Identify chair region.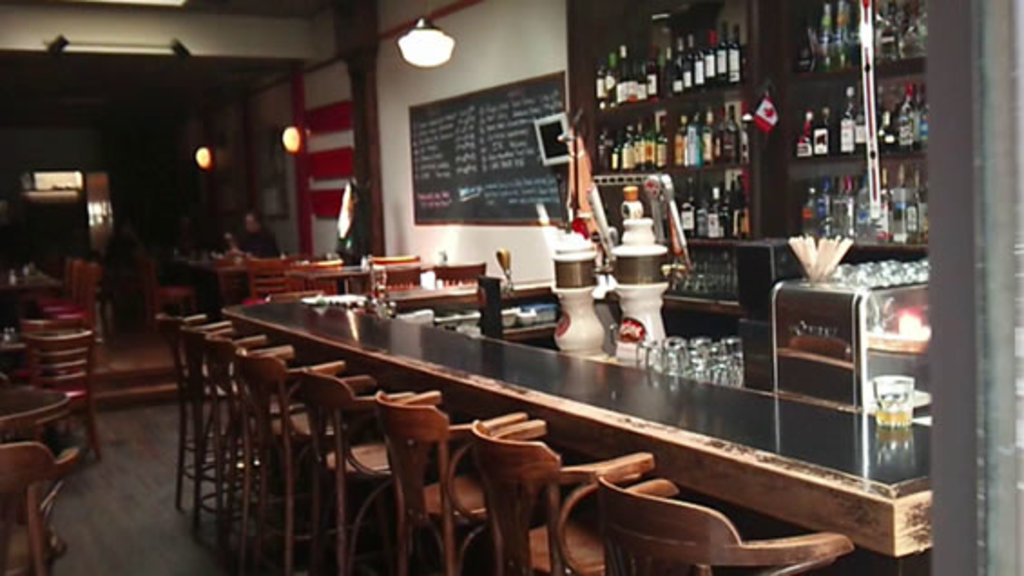
Region: left=469, top=422, right=654, bottom=574.
